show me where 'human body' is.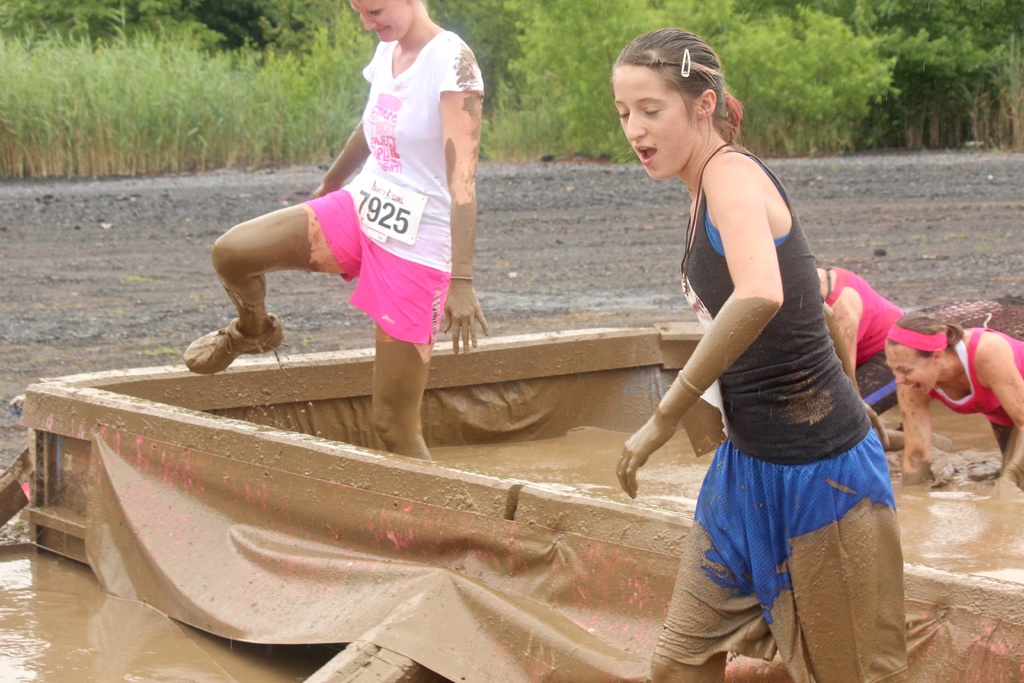
'human body' is at pyautogui.locateOnScreen(610, 44, 895, 622).
